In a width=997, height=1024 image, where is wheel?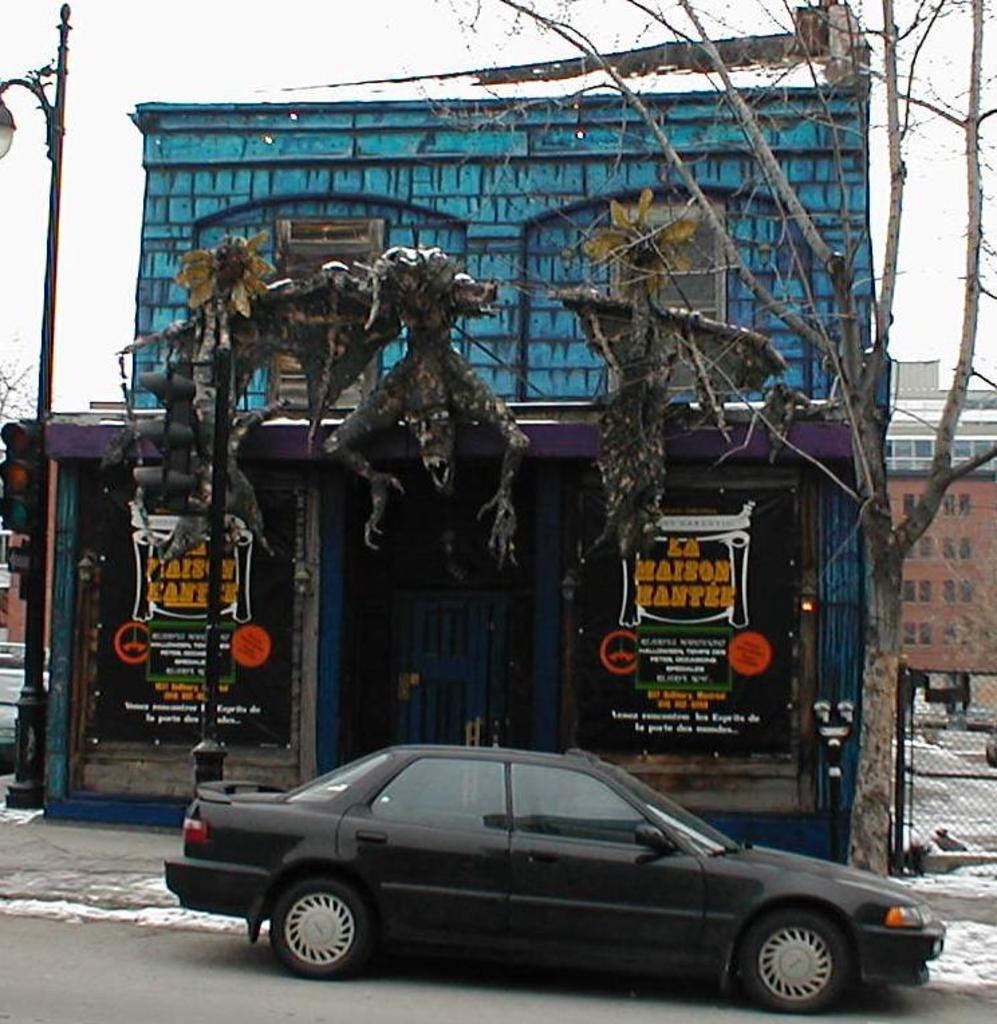
crop(255, 878, 395, 993).
